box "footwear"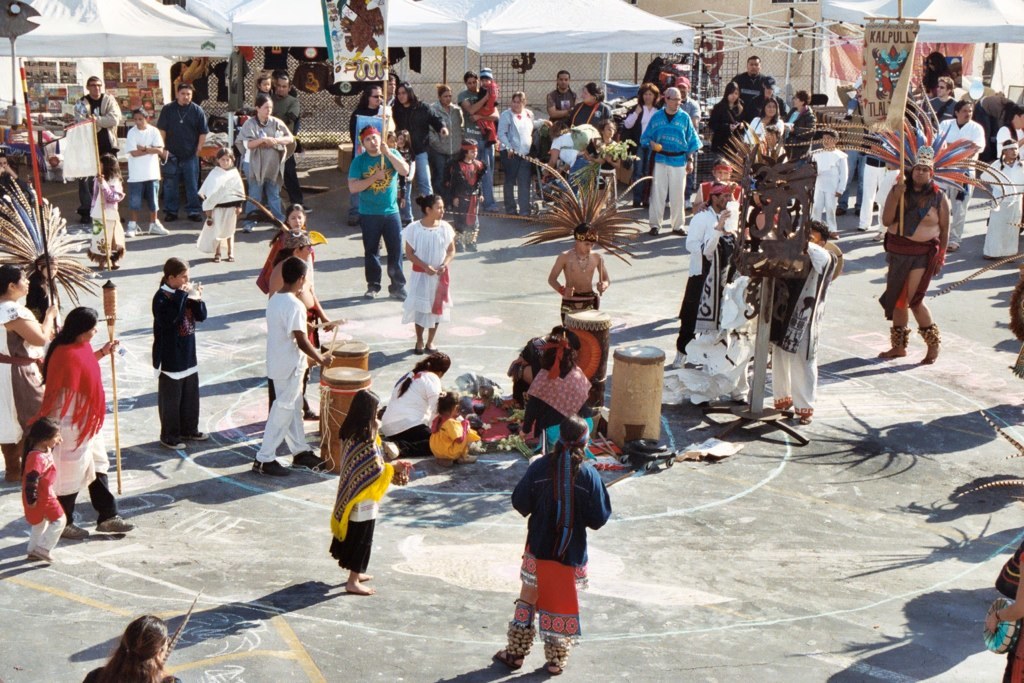
l=485, t=207, r=499, b=218
